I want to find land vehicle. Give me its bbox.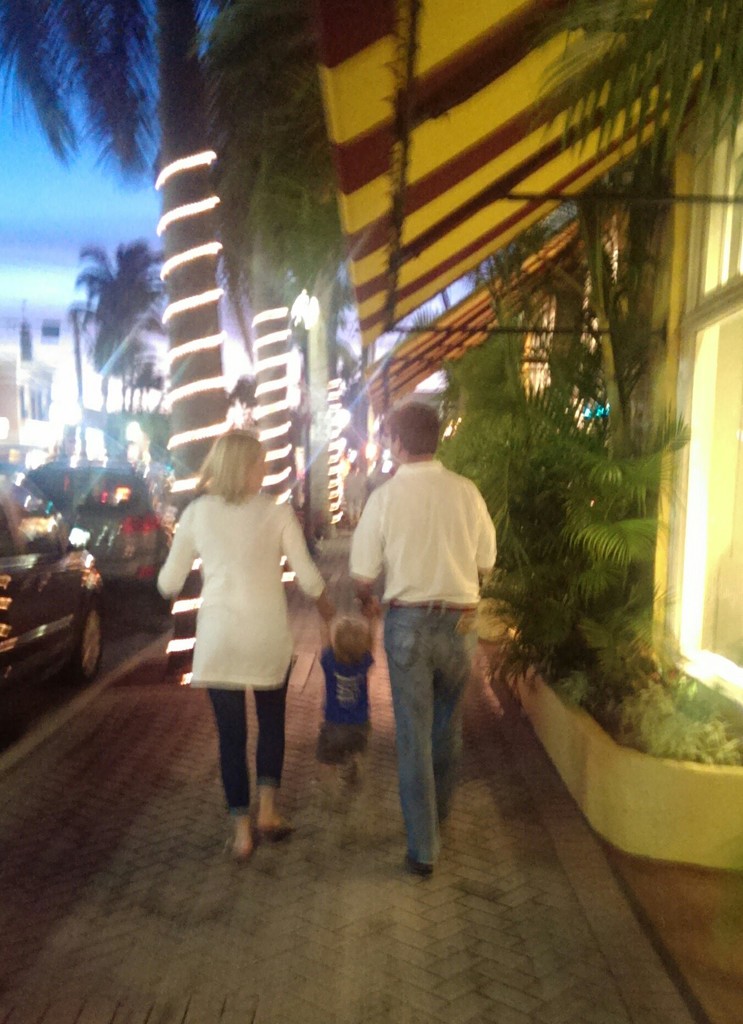
box=[8, 514, 115, 709].
